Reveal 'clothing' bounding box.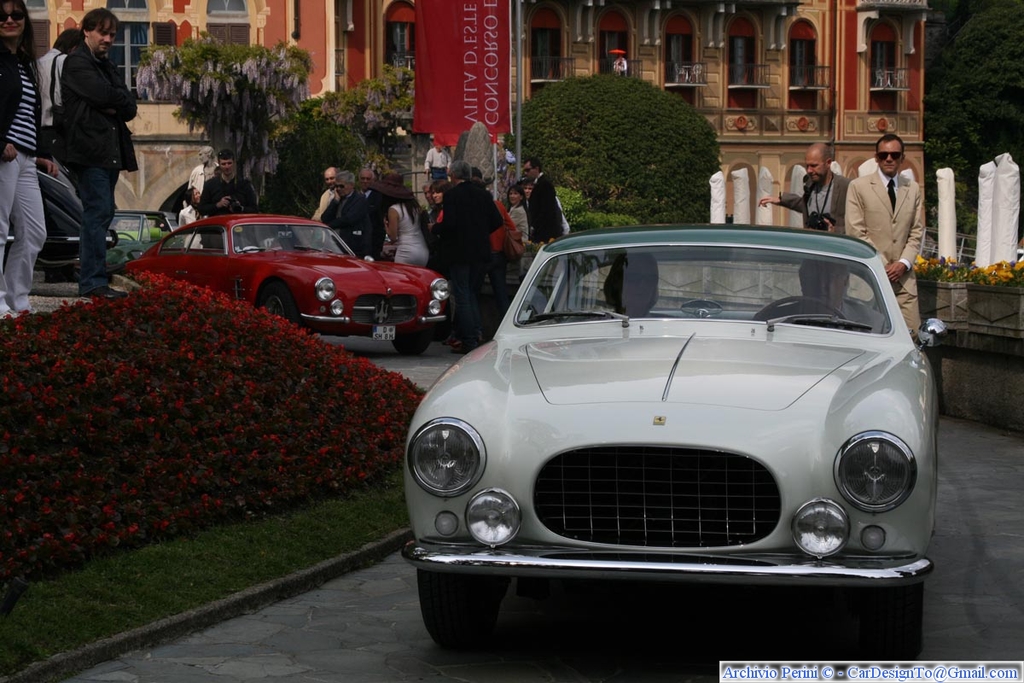
Revealed: (left=503, top=214, right=545, bottom=254).
